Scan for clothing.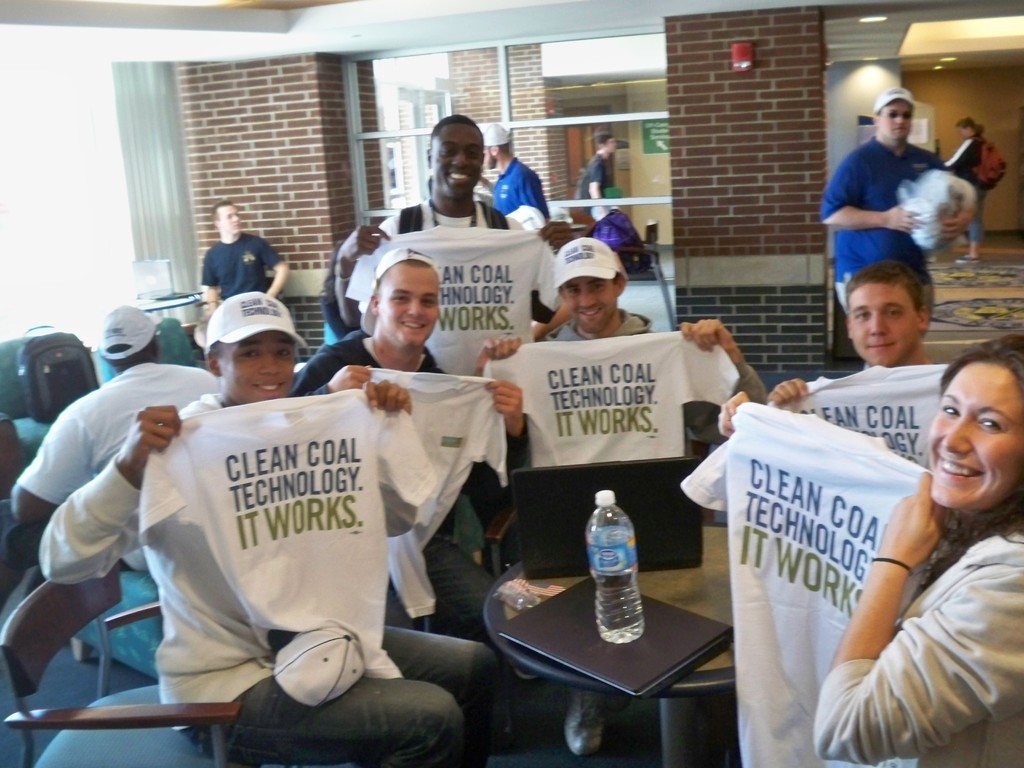
Scan result: 681,362,956,506.
